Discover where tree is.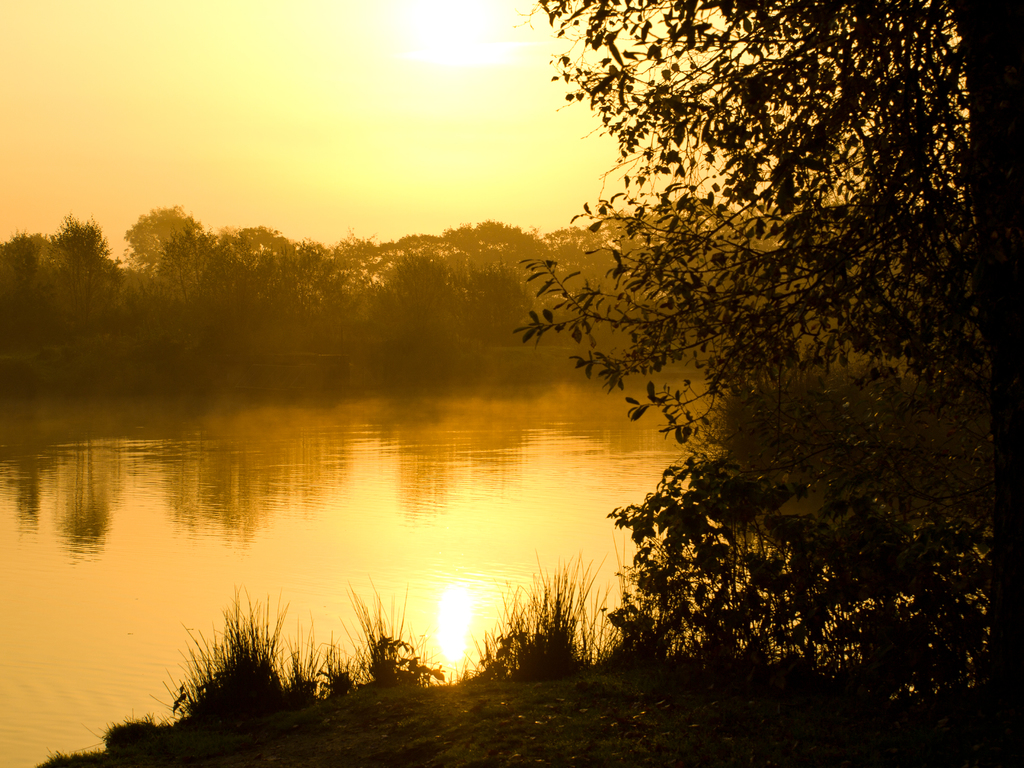
Discovered at Rect(120, 200, 225, 323).
